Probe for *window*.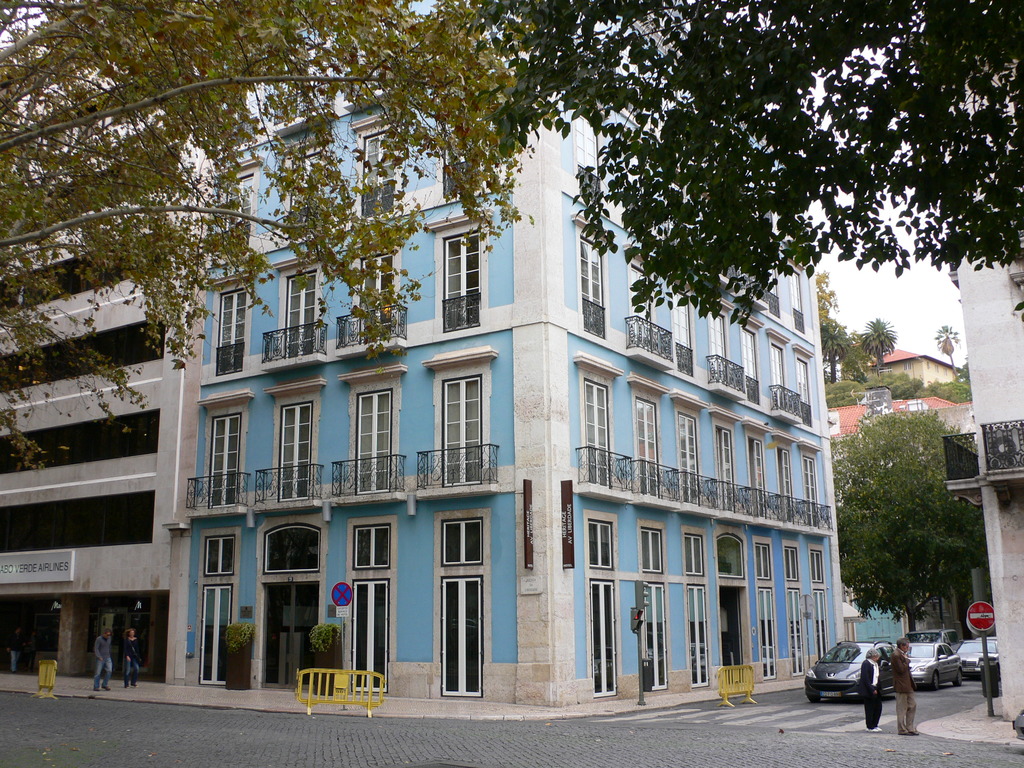
Probe result: <region>216, 284, 247, 373</region>.
